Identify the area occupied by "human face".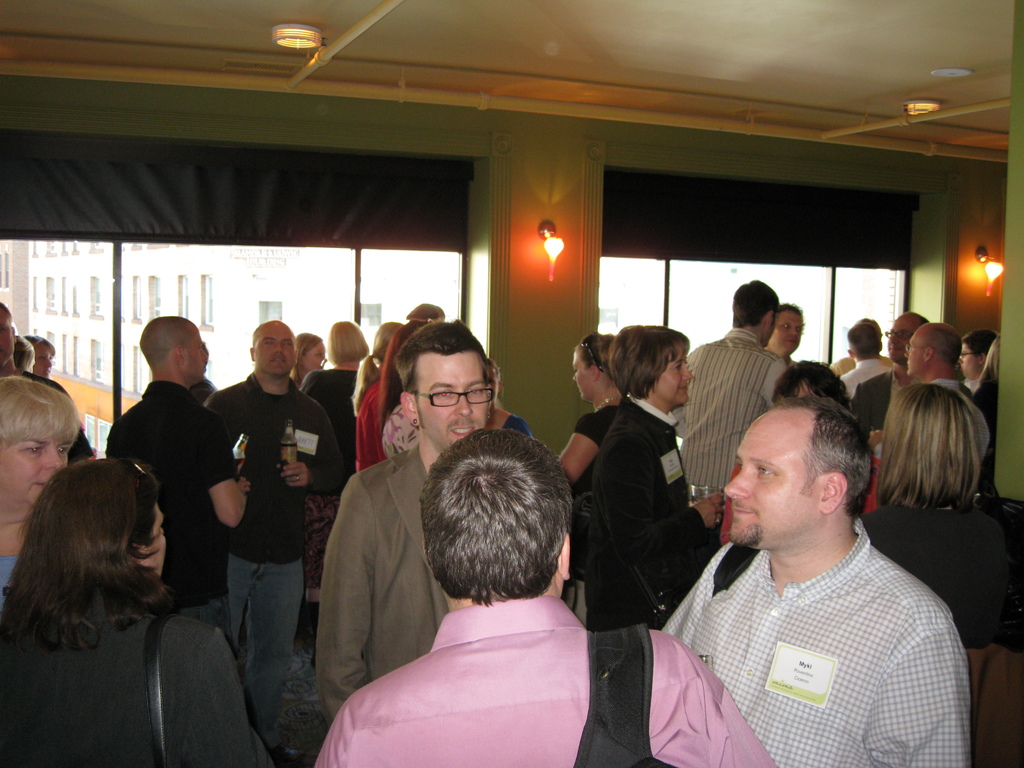
Area: (653,346,694,403).
